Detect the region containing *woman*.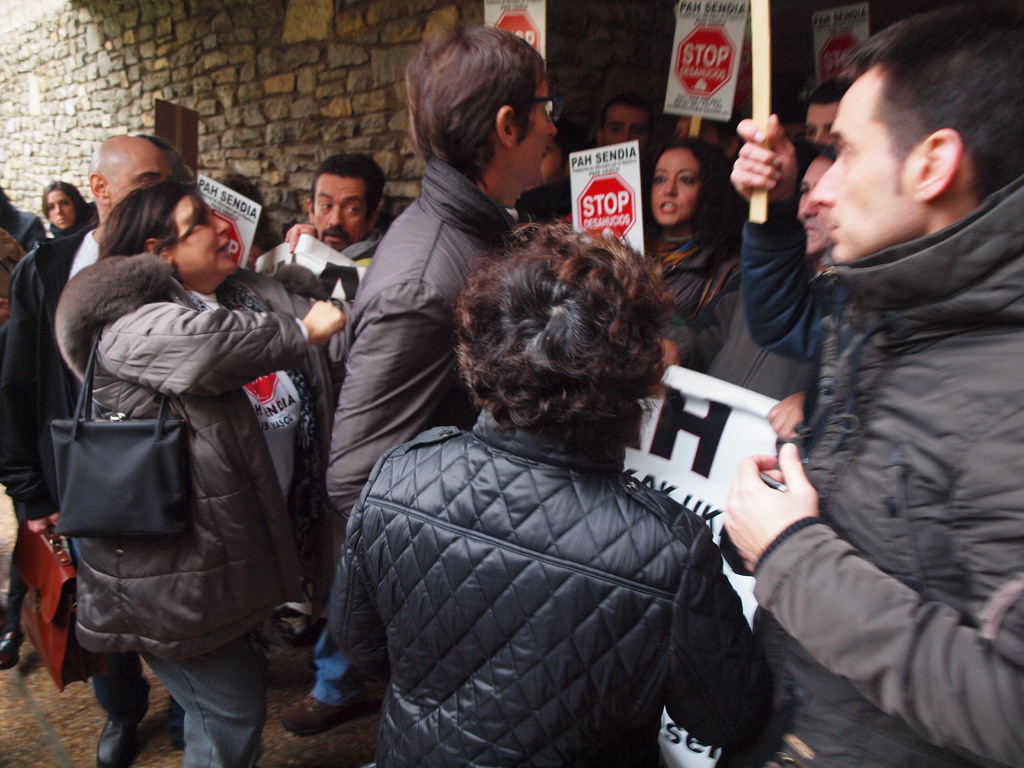
left=630, top=138, right=751, bottom=325.
